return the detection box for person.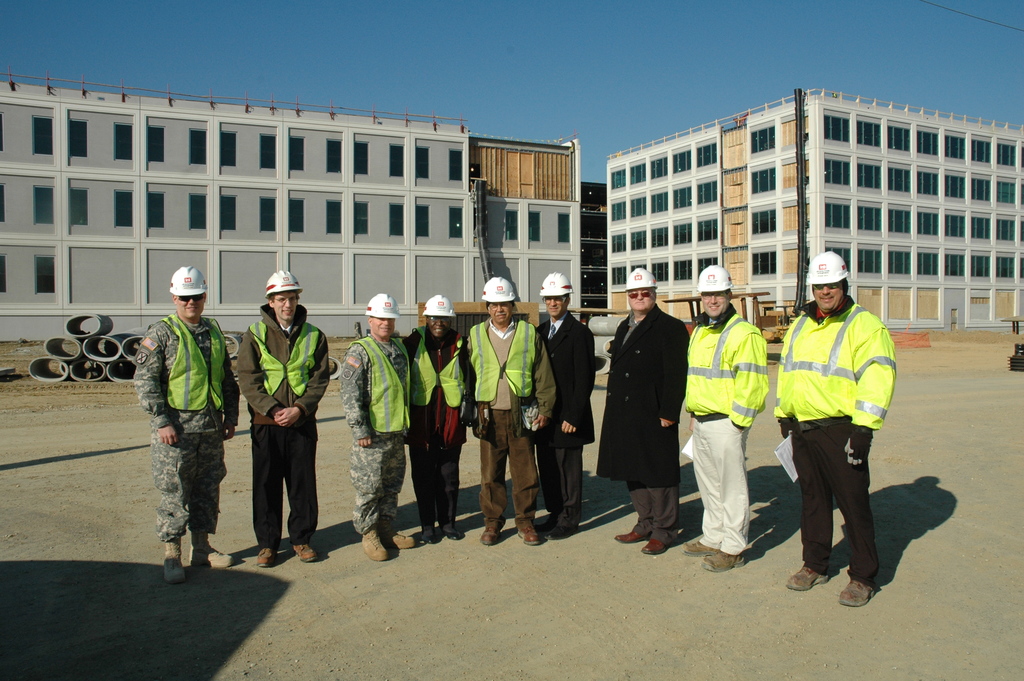
(x1=597, y1=266, x2=689, y2=552).
